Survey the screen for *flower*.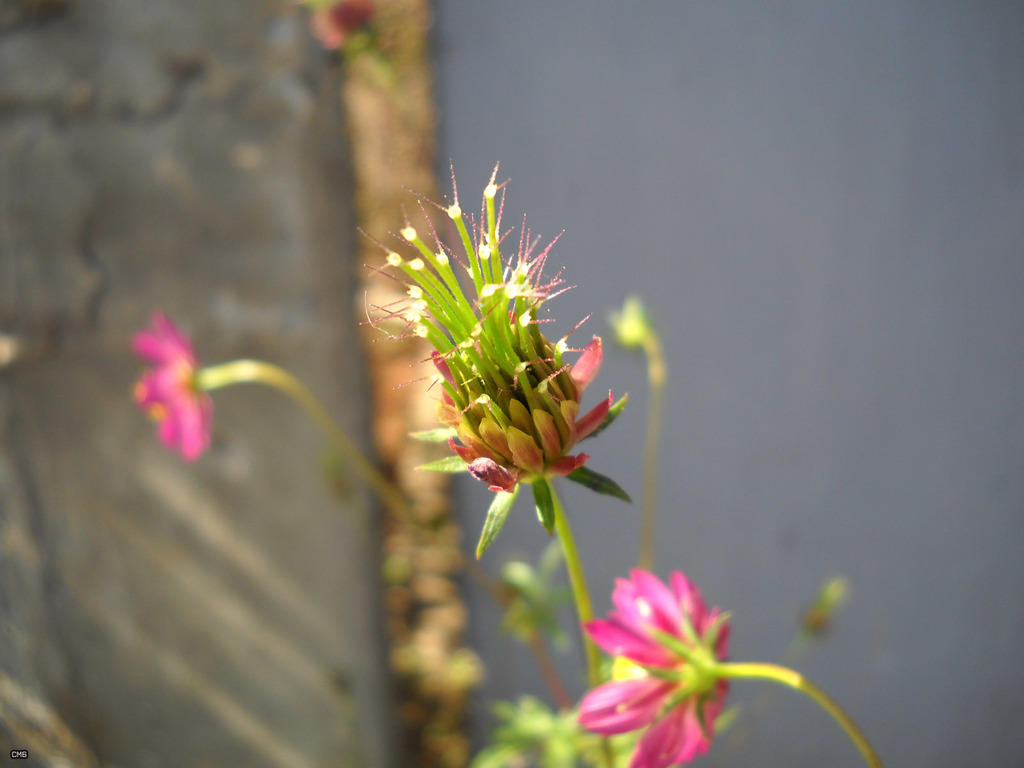
Survey found: crop(127, 305, 209, 456).
